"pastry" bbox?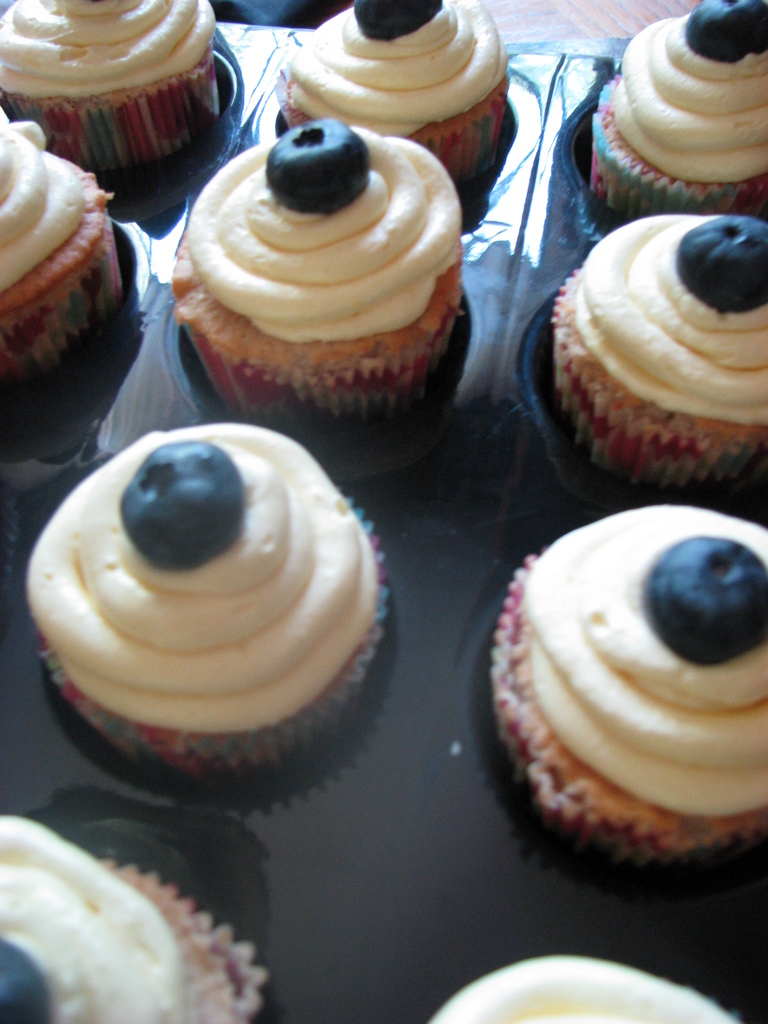
box=[0, 0, 239, 206]
